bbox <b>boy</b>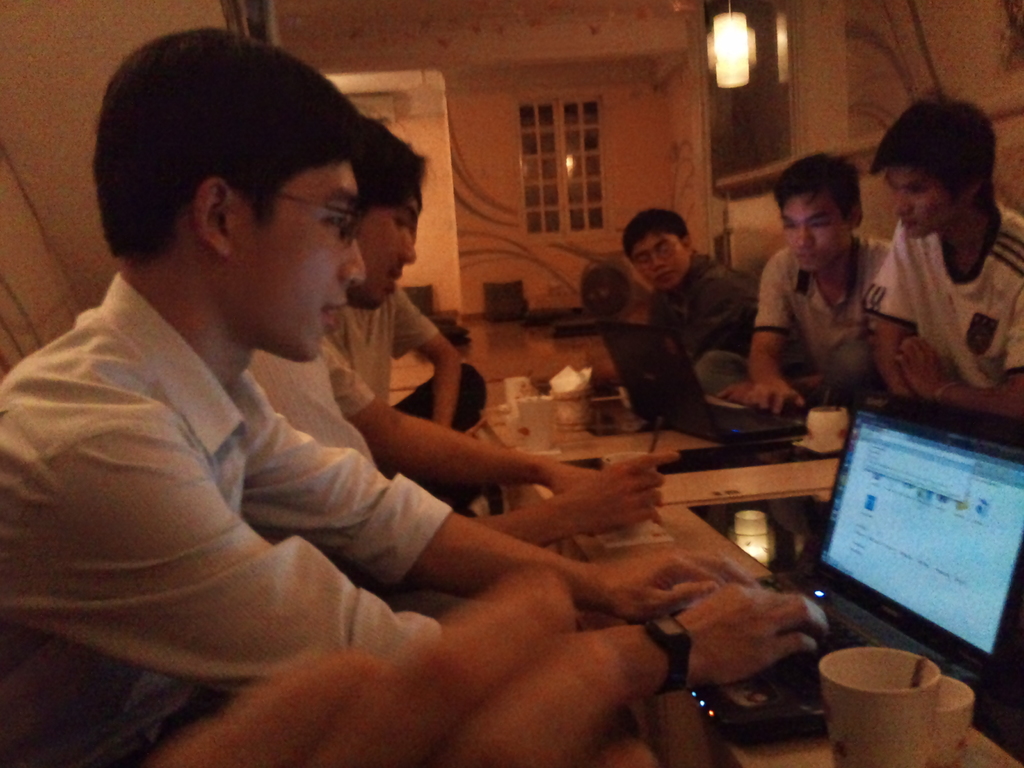
763, 162, 893, 429
